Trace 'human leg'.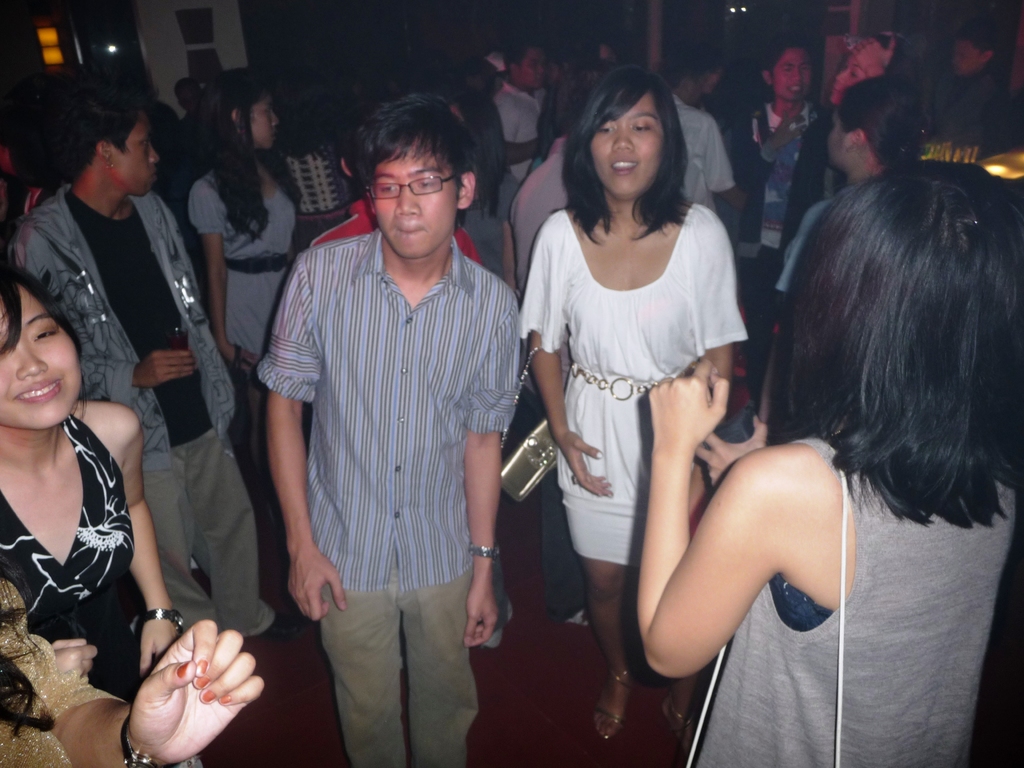
Traced to l=225, t=270, r=271, b=491.
